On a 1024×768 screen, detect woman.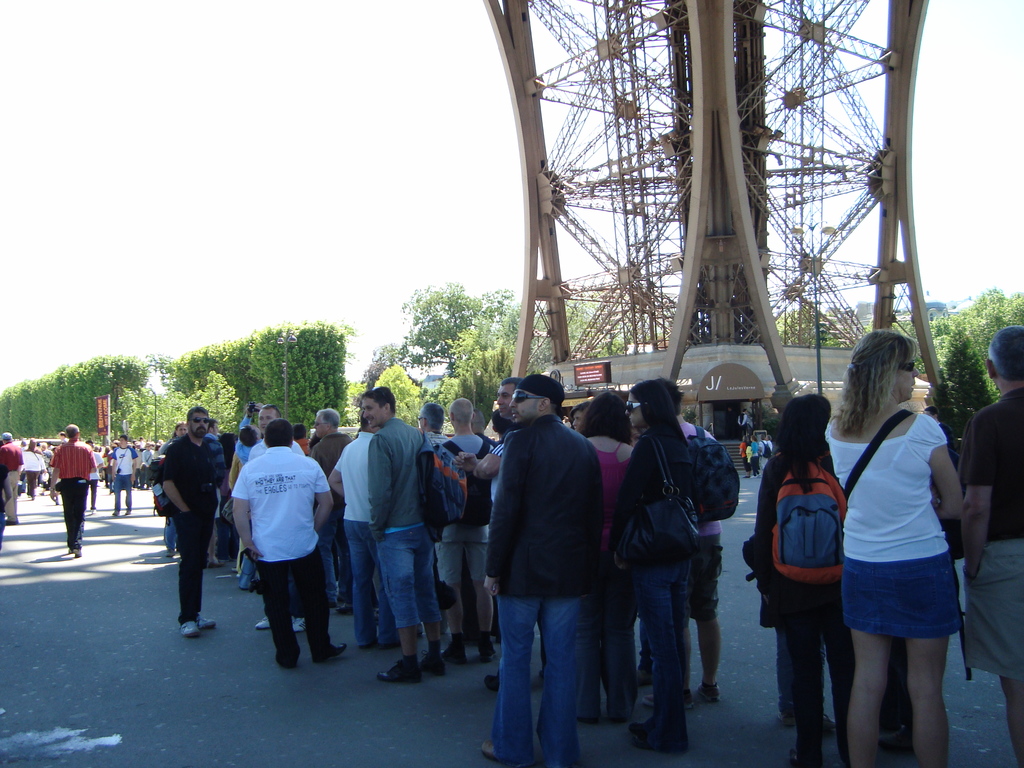
Rect(582, 391, 637, 723).
